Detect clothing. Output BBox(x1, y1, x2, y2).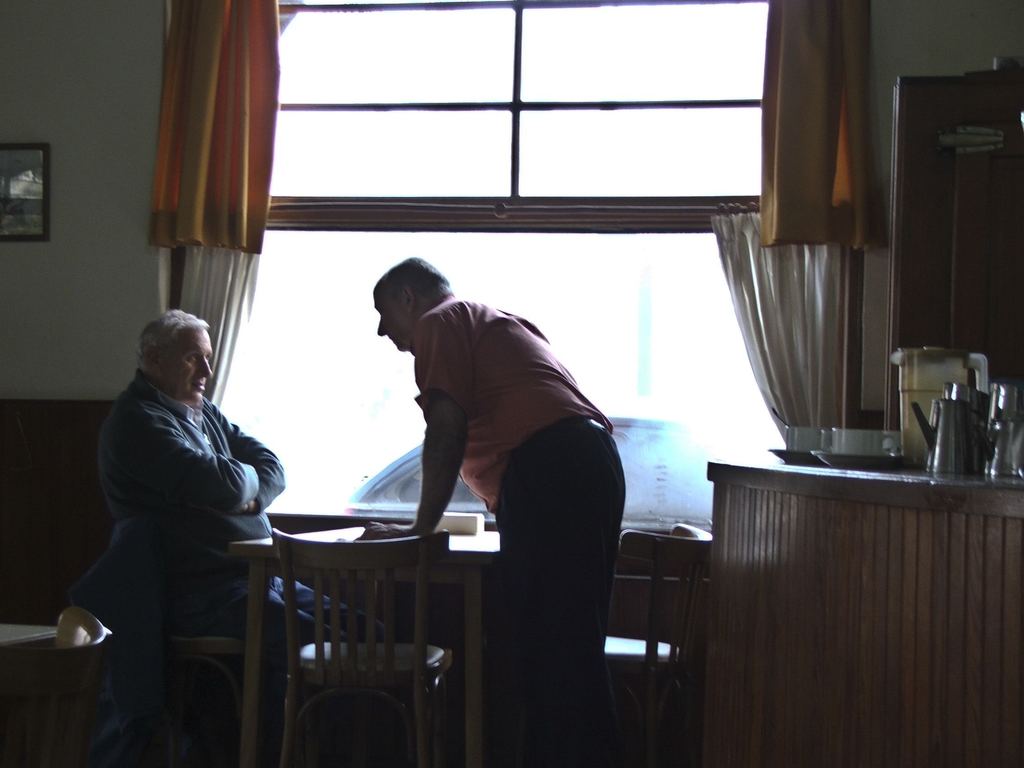
BBox(362, 234, 638, 715).
